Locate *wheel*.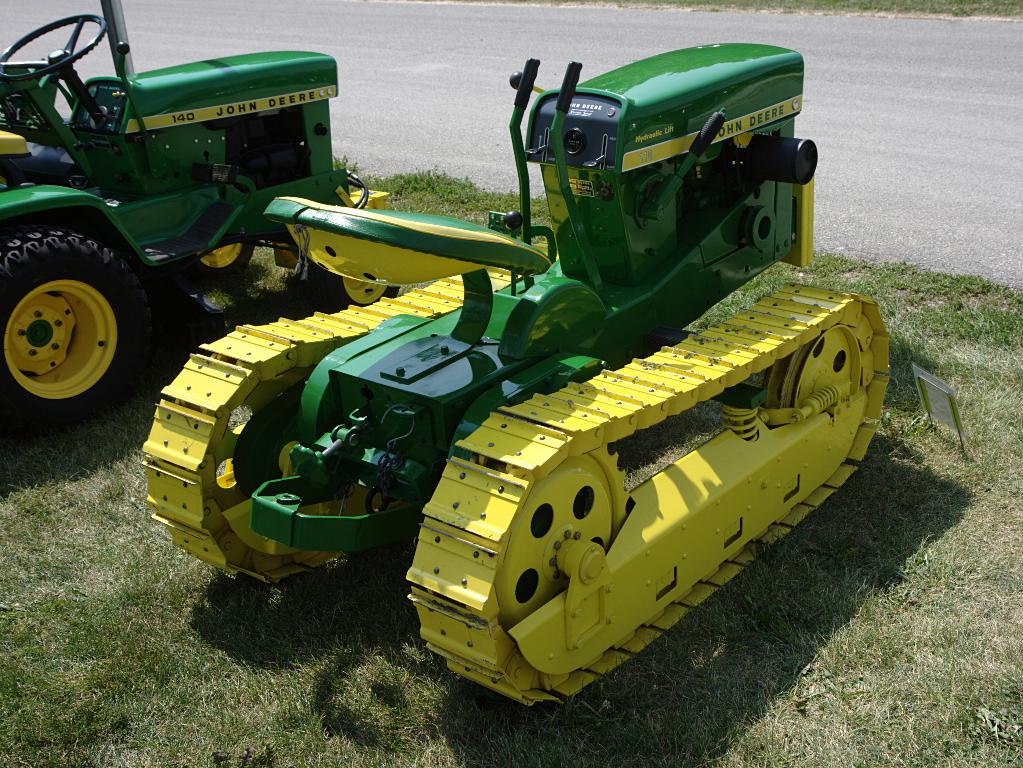
Bounding box: BBox(0, 16, 111, 84).
